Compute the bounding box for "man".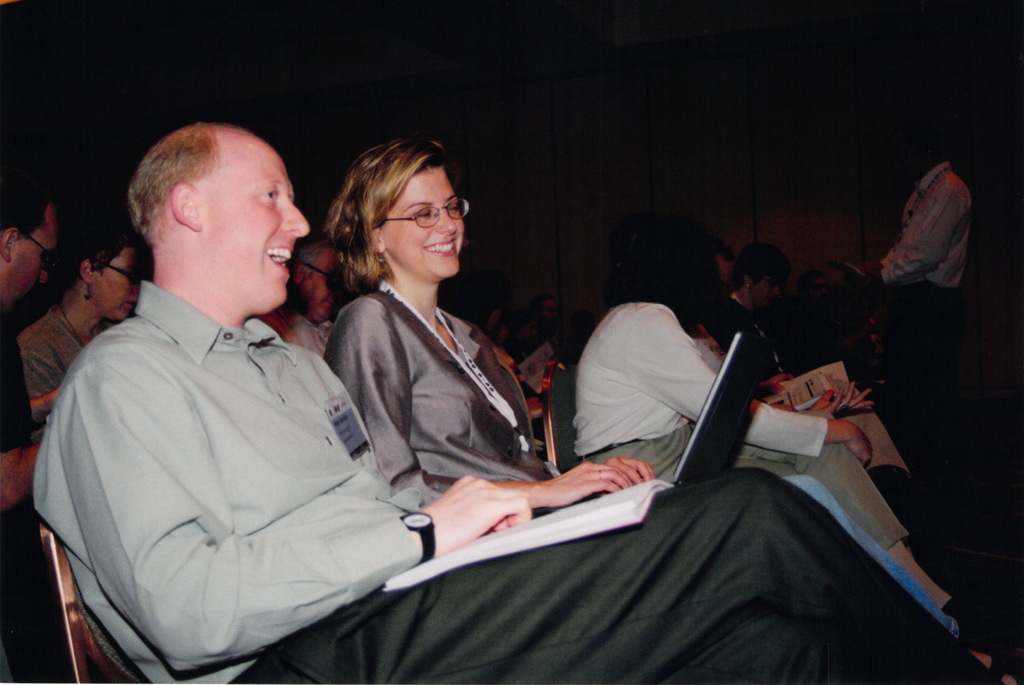
select_region(19, 105, 987, 684).
